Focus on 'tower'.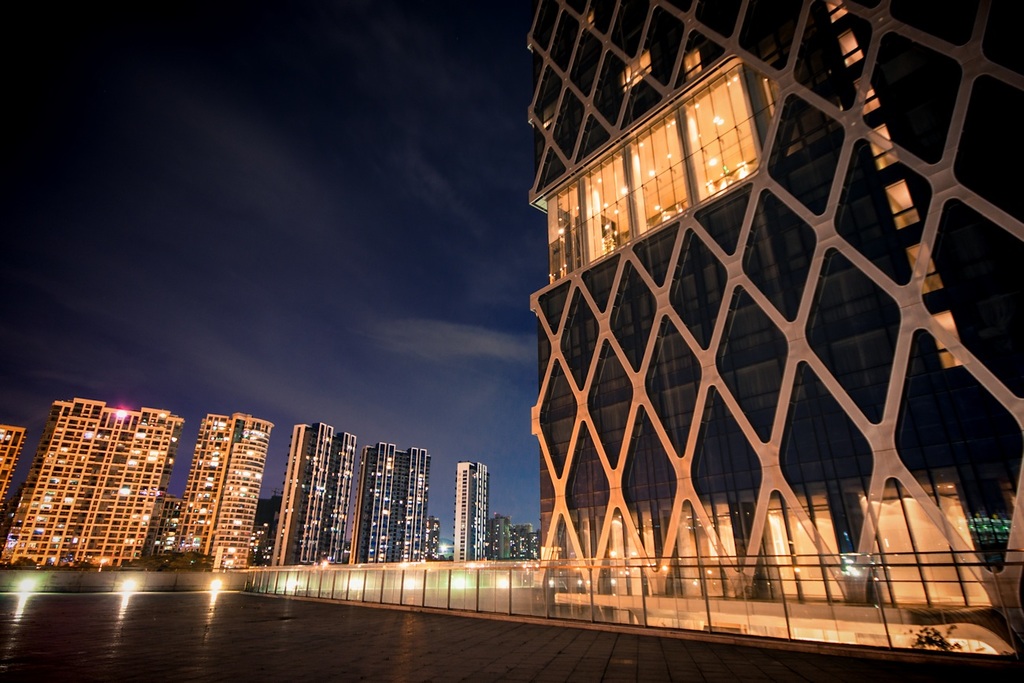
Focused at region(3, 399, 185, 561).
